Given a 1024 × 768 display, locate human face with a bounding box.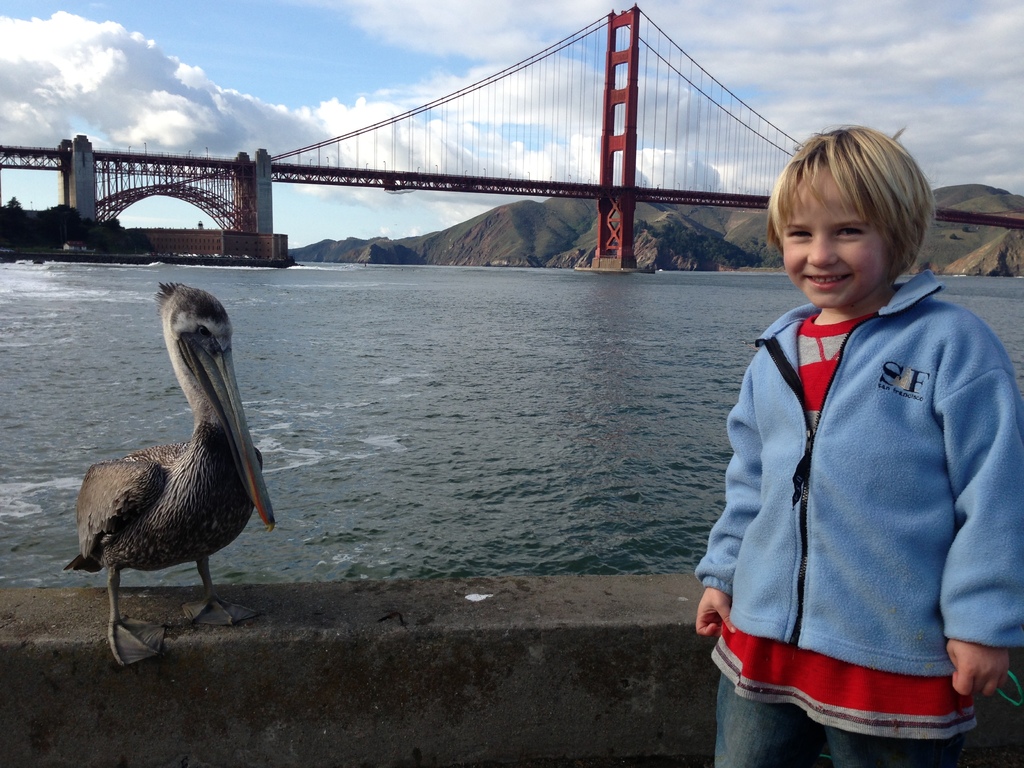
Located: bbox(781, 172, 886, 307).
